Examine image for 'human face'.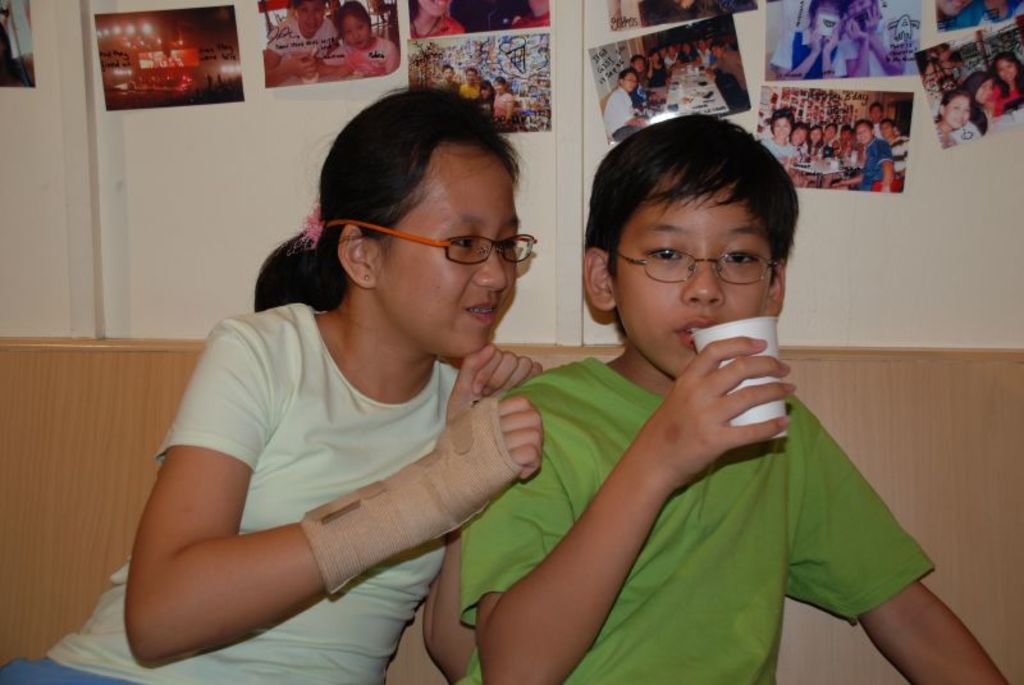
Examination result: rect(297, 0, 324, 35).
